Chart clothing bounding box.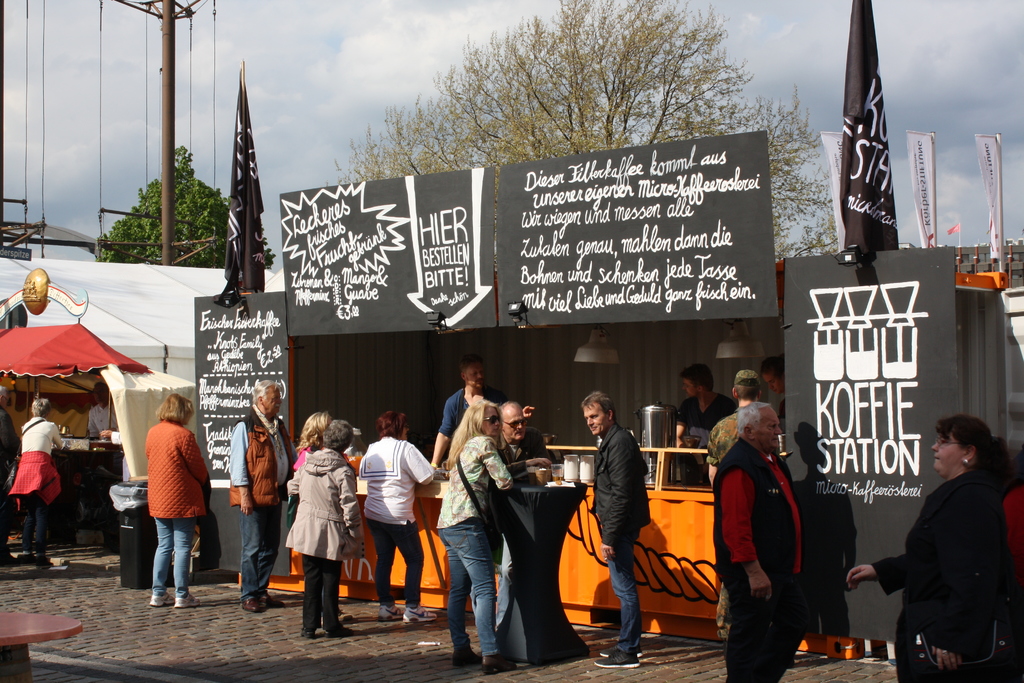
Charted: detection(357, 437, 436, 609).
